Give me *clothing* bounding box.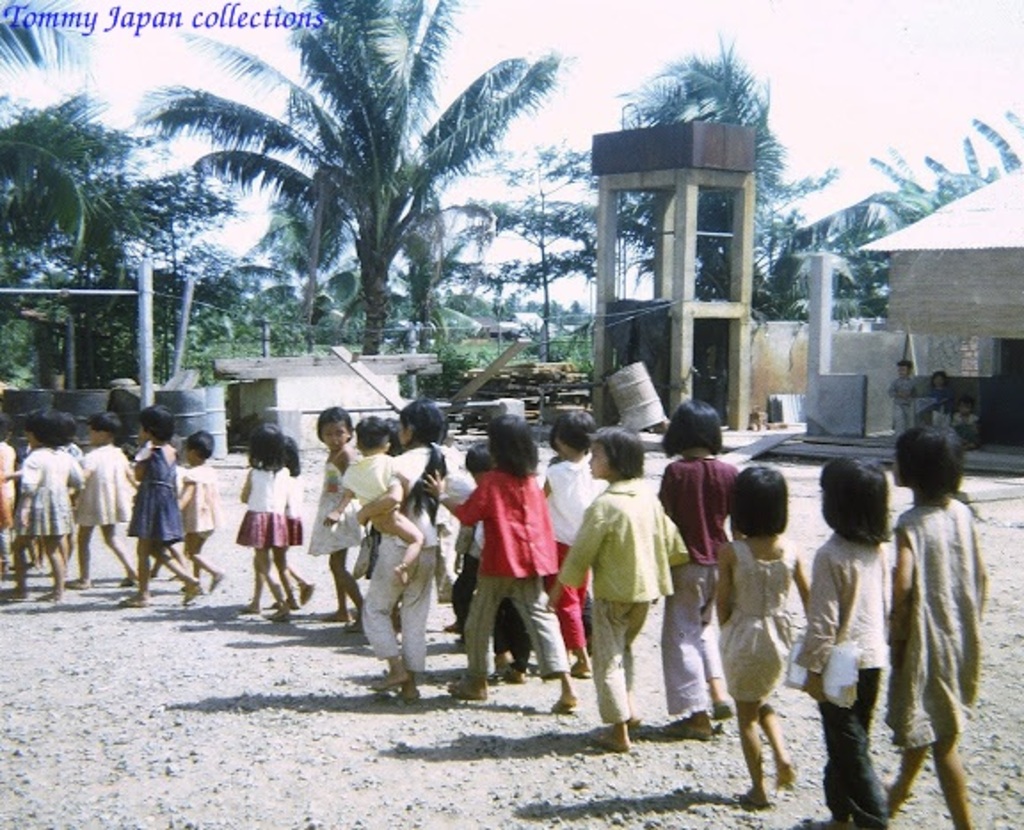
box(652, 453, 748, 706).
